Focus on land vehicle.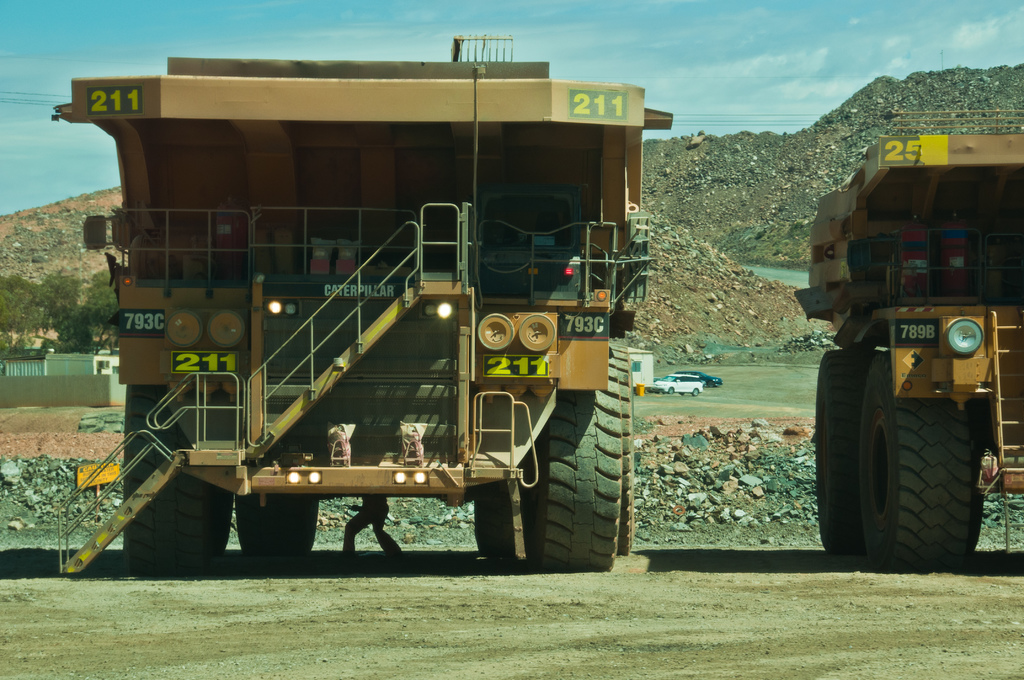
Focused at <bbox>54, 55, 675, 570</bbox>.
